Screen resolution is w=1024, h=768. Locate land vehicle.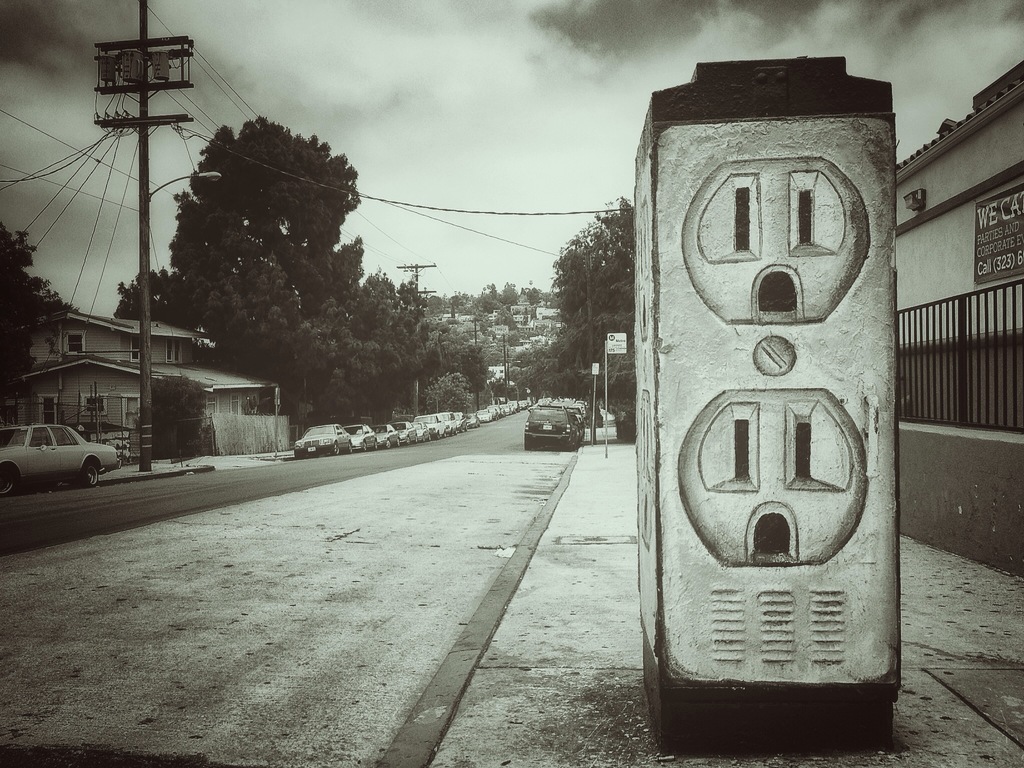
left=438, top=411, right=458, bottom=436.
